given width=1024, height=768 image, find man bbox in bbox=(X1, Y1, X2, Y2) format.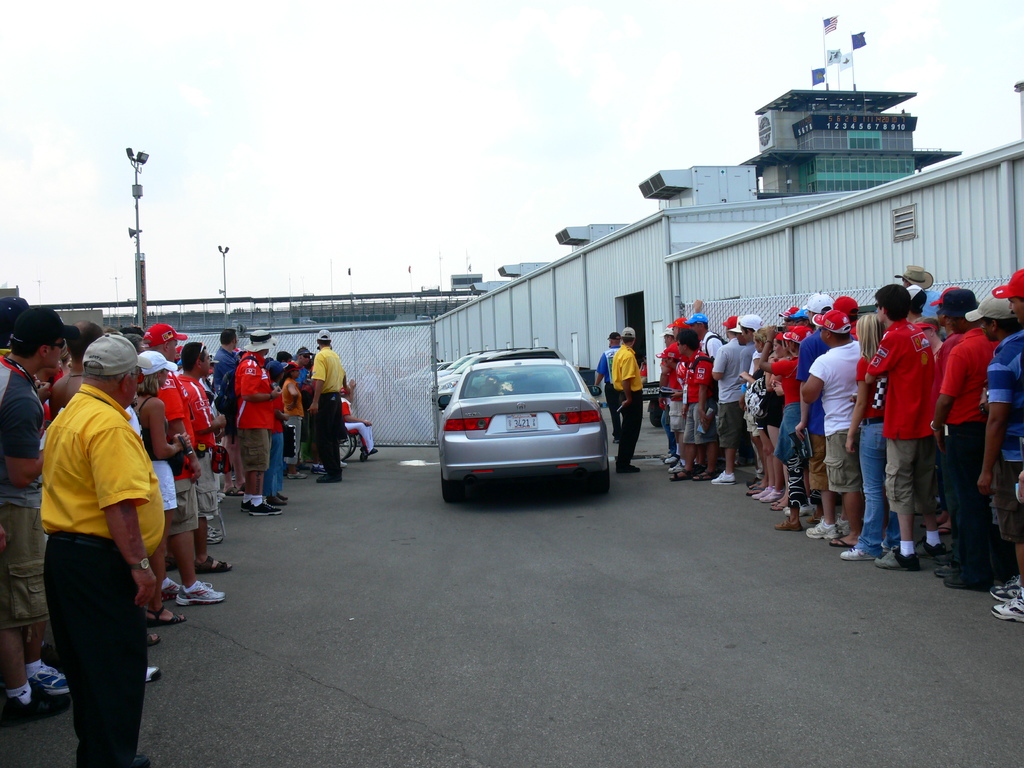
bbox=(598, 318, 648, 470).
